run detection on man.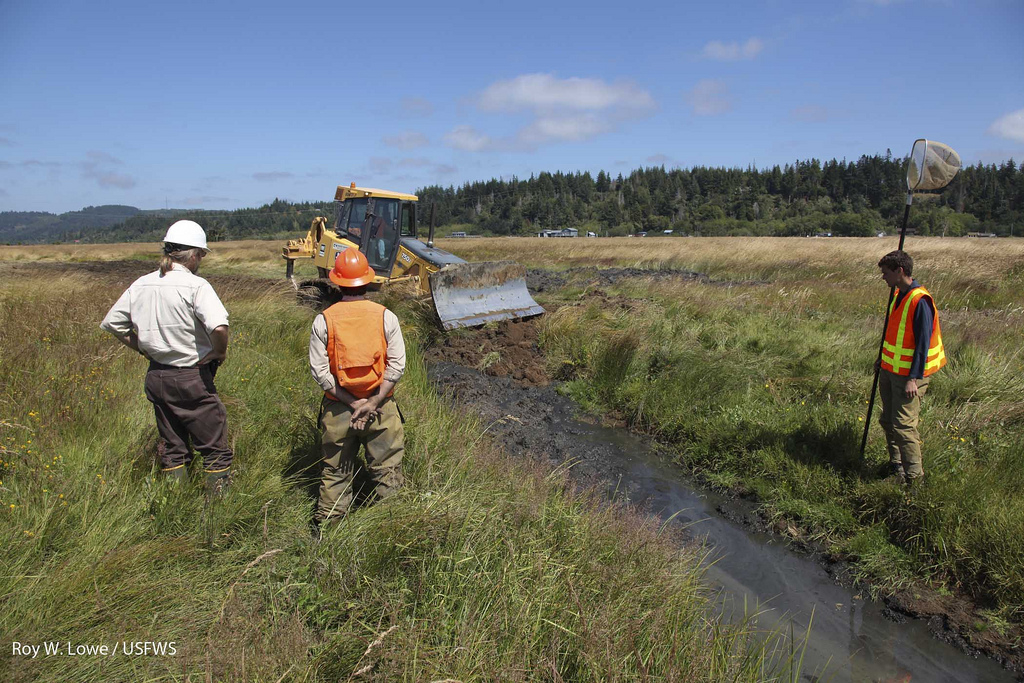
Result: region(116, 215, 237, 513).
